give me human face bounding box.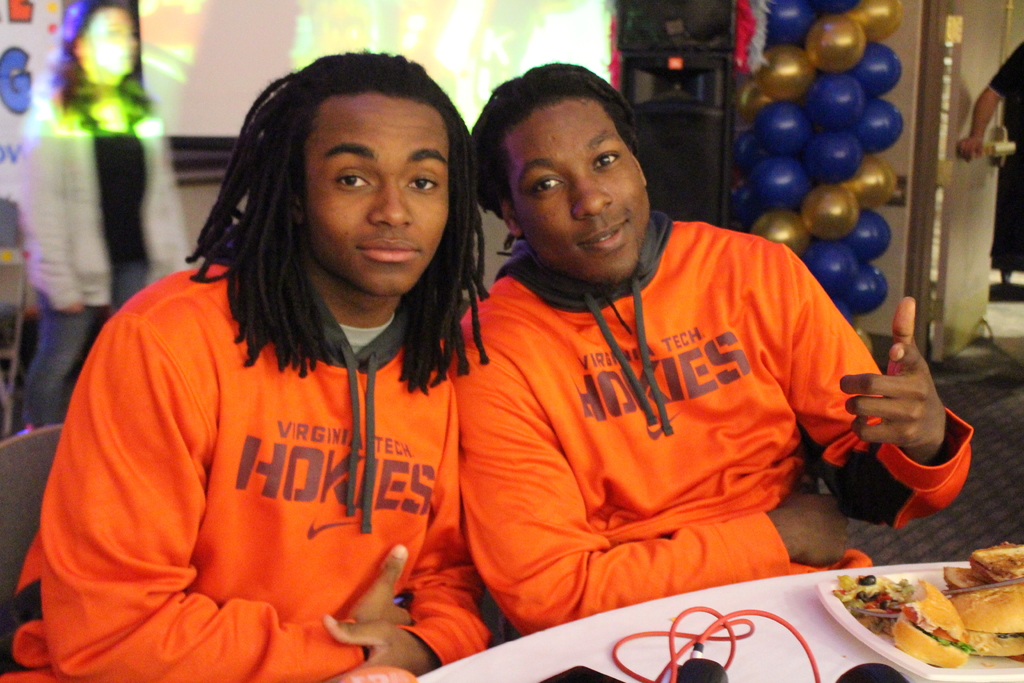
<box>310,106,458,274</box>.
